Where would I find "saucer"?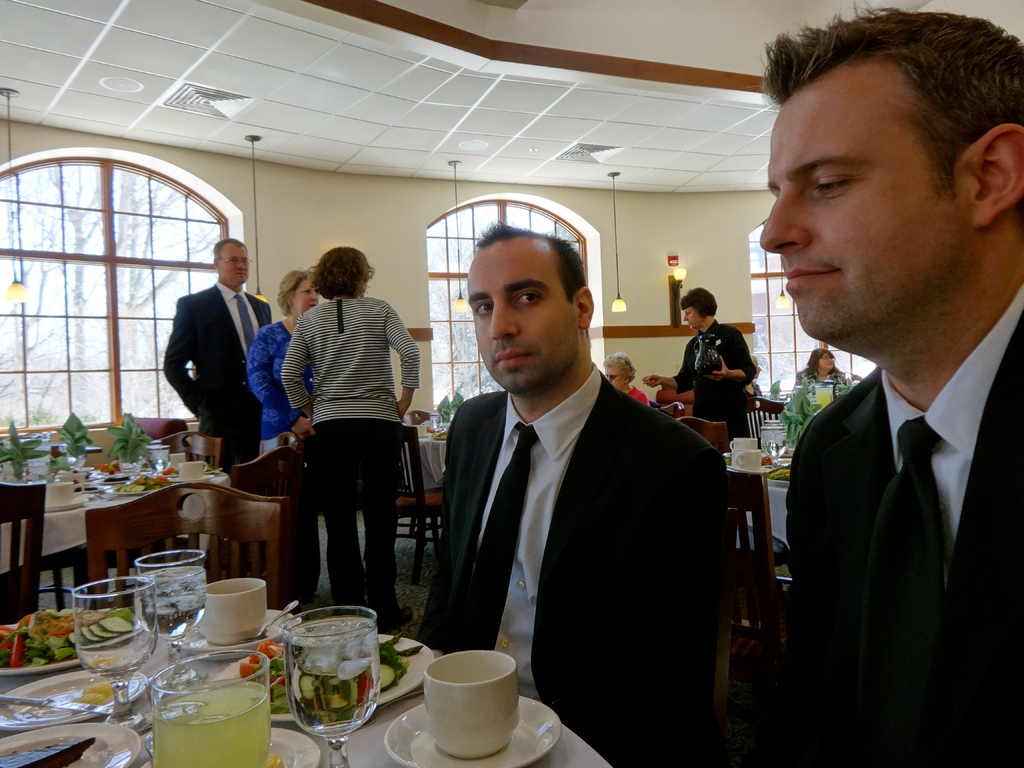
At [x1=176, y1=477, x2=217, y2=487].
